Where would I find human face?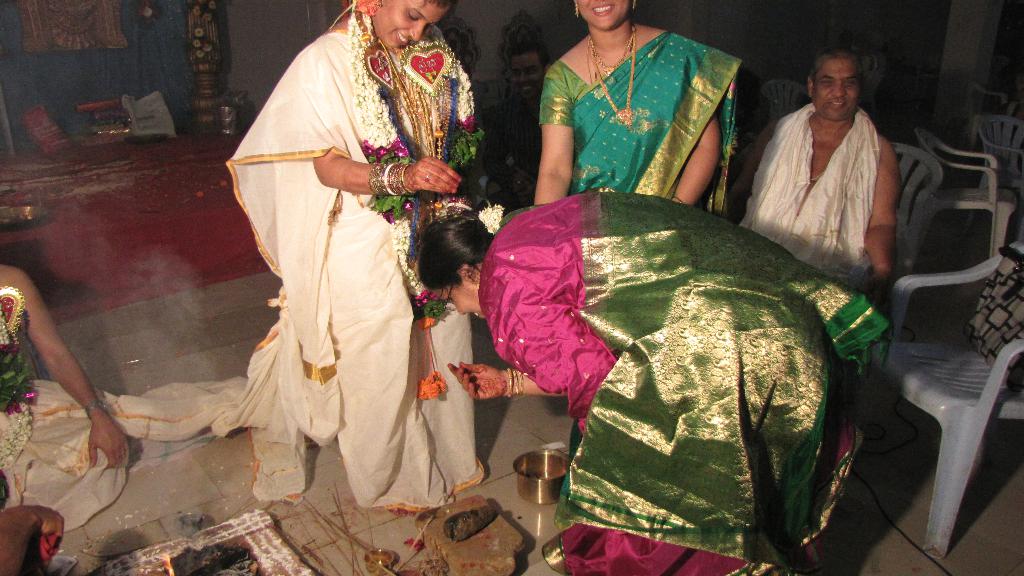
At 575 0 630 27.
